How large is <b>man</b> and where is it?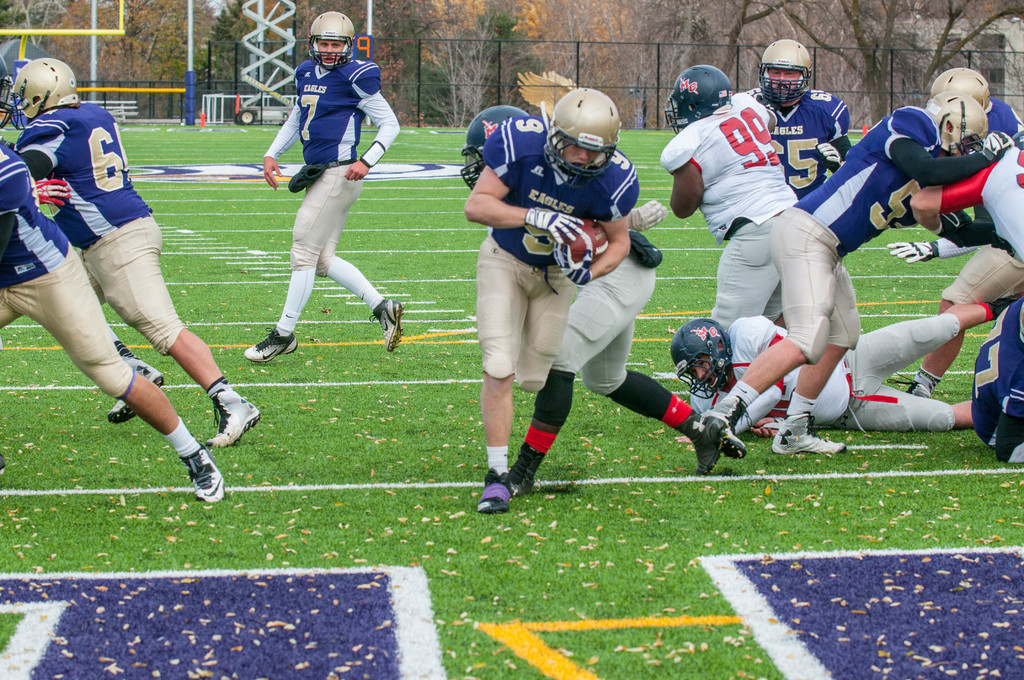
Bounding box: (743, 36, 854, 201).
